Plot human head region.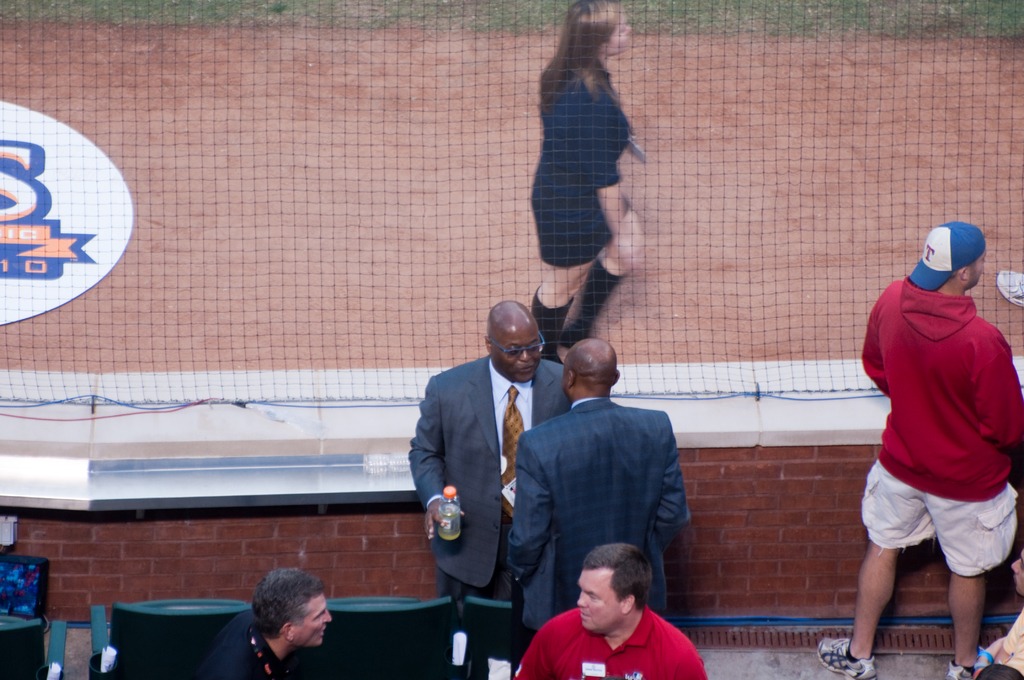
Plotted at (left=568, top=0, right=631, bottom=56).
